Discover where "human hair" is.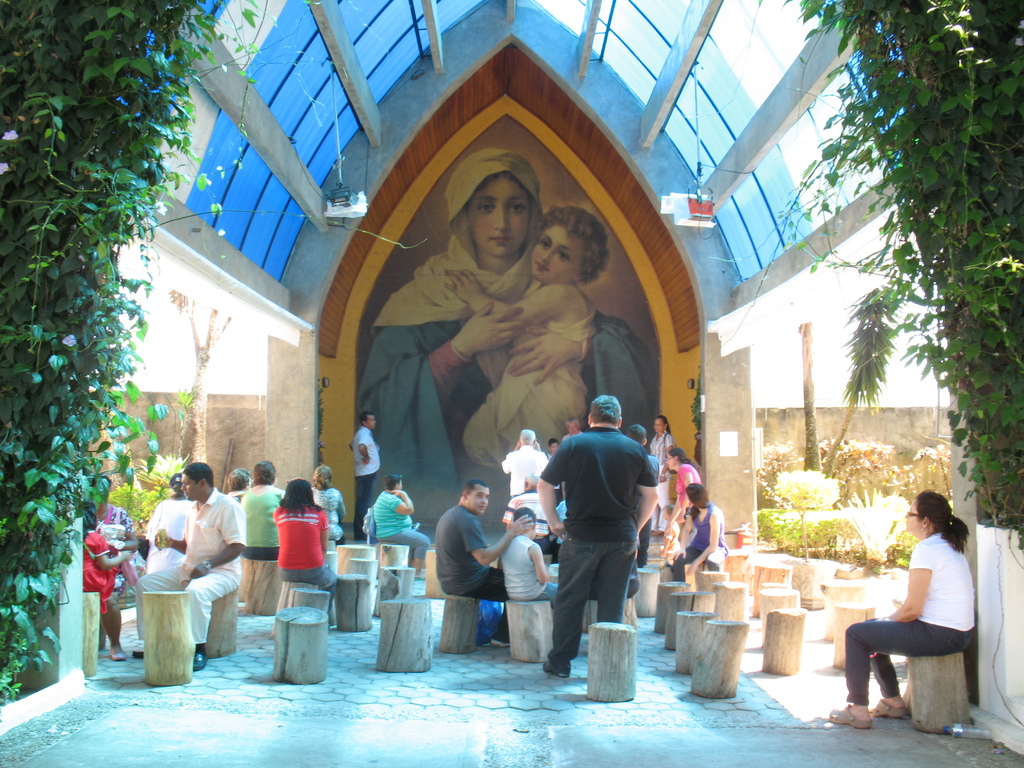
Discovered at 184 462 214 488.
